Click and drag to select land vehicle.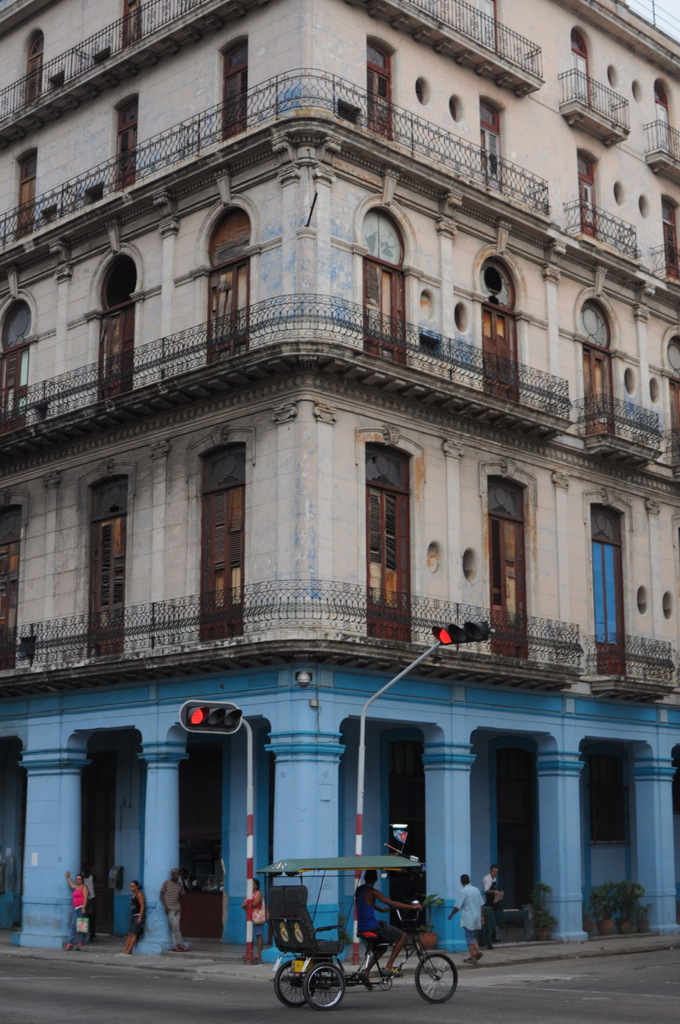
Selection: {"left": 256, "top": 858, "right": 454, "bottom": 1010}.
